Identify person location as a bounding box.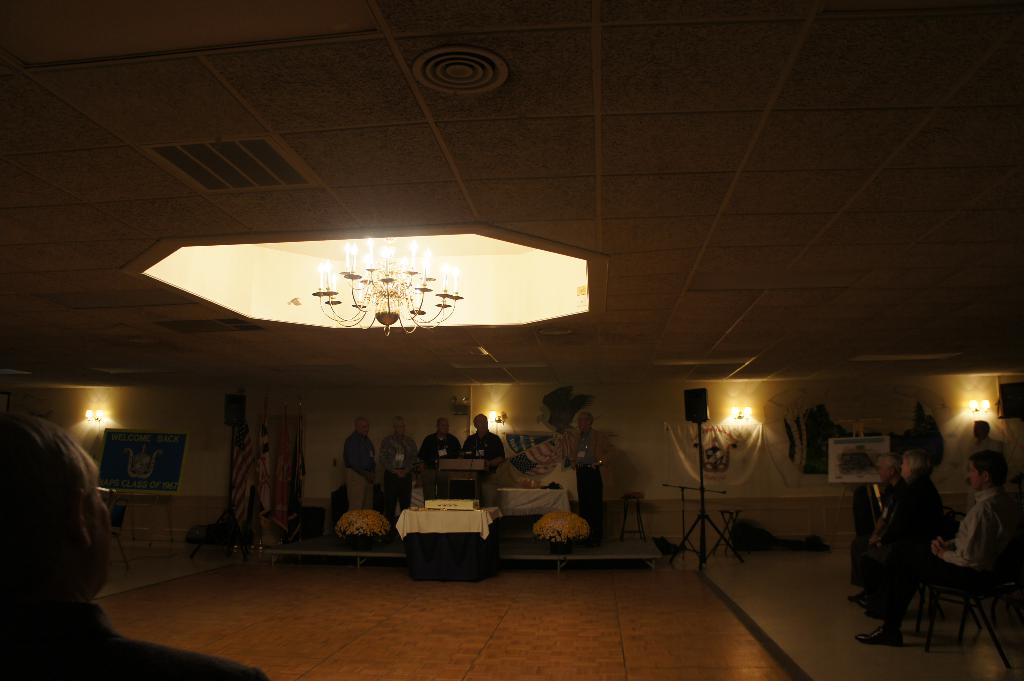
<bbox>927, 454, 1019, 633</bbox>.
